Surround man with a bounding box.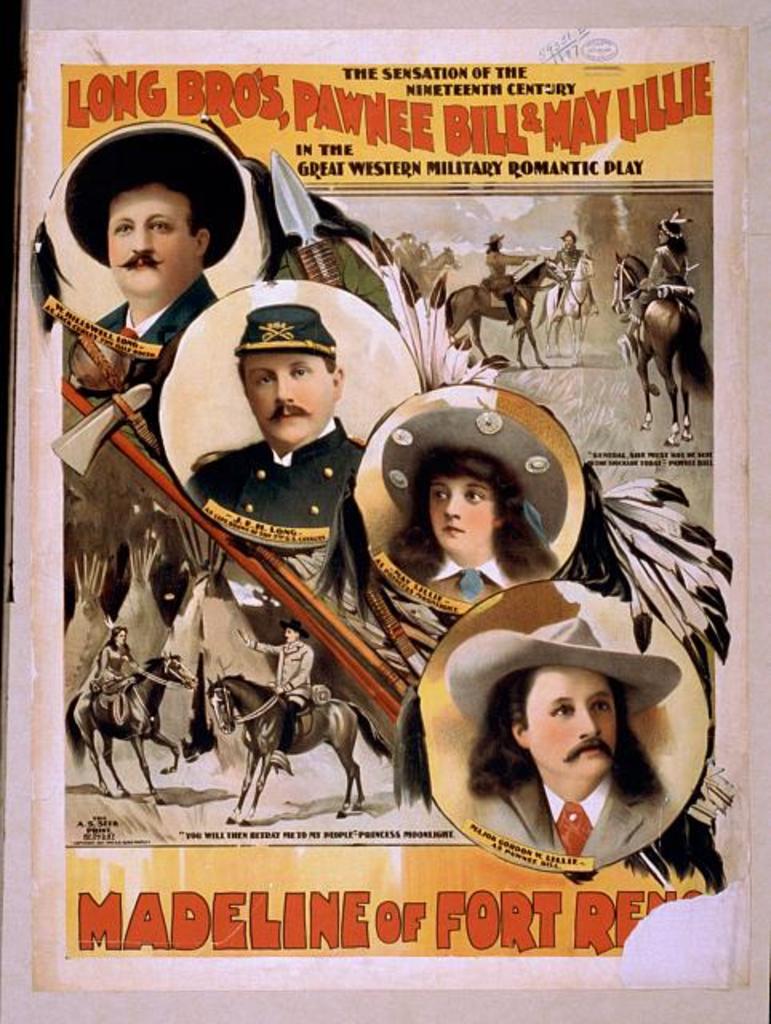
detection(182, 309, 374, 546).
